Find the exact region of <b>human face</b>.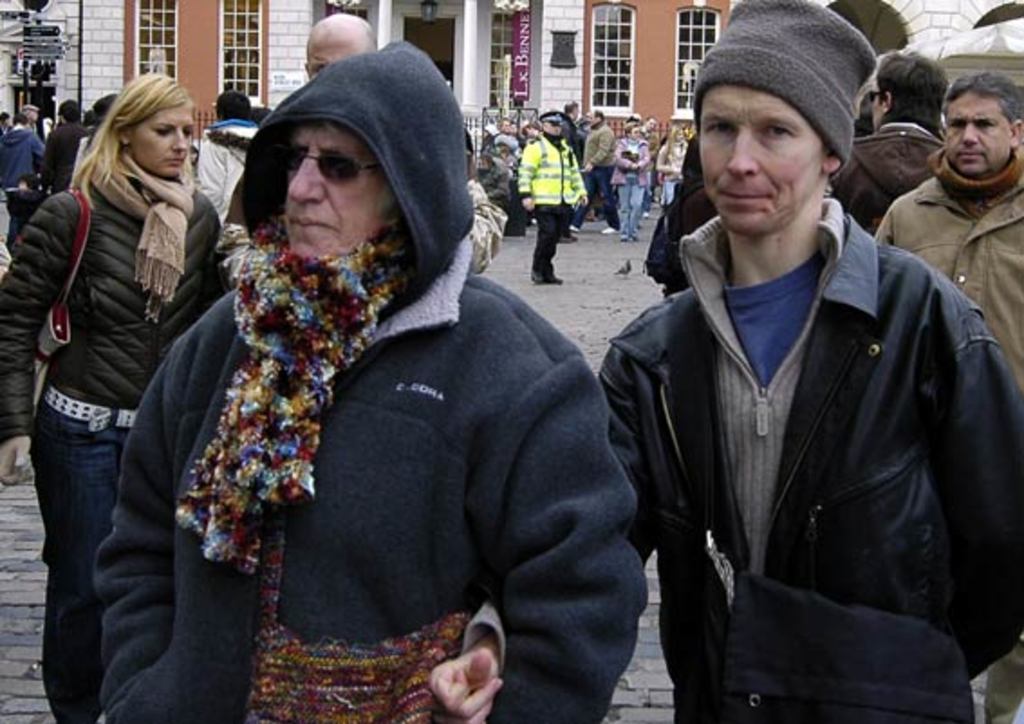
Exact region: 701:83:824:231.
